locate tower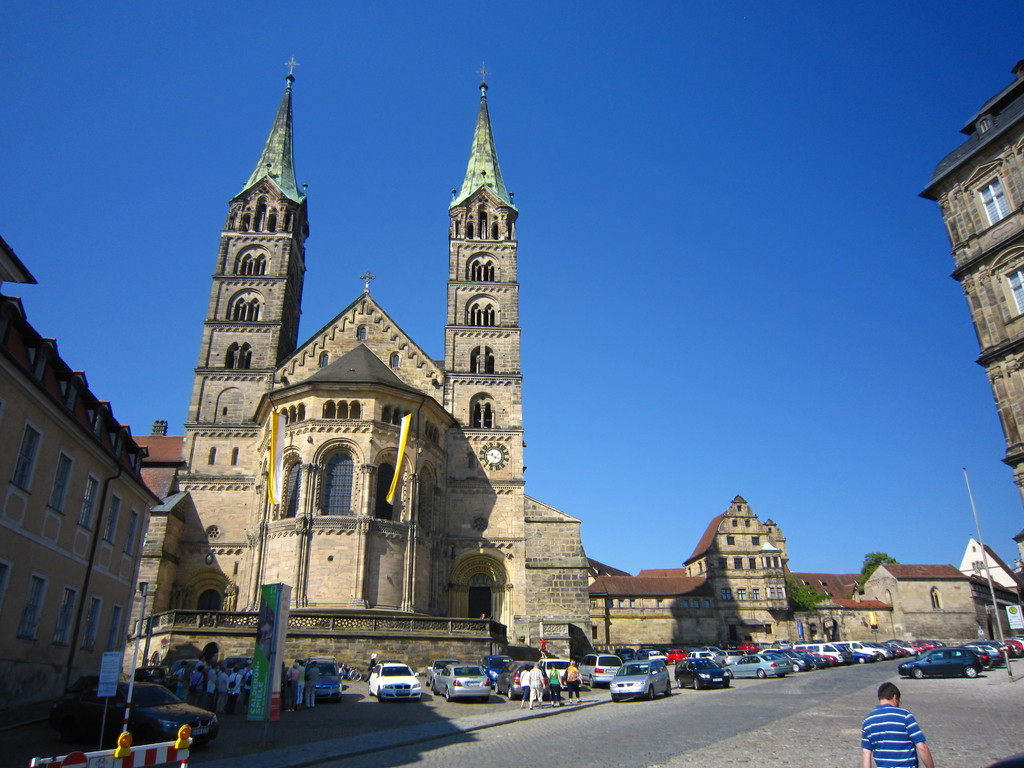
Rect(129, 54, 582, 680)
